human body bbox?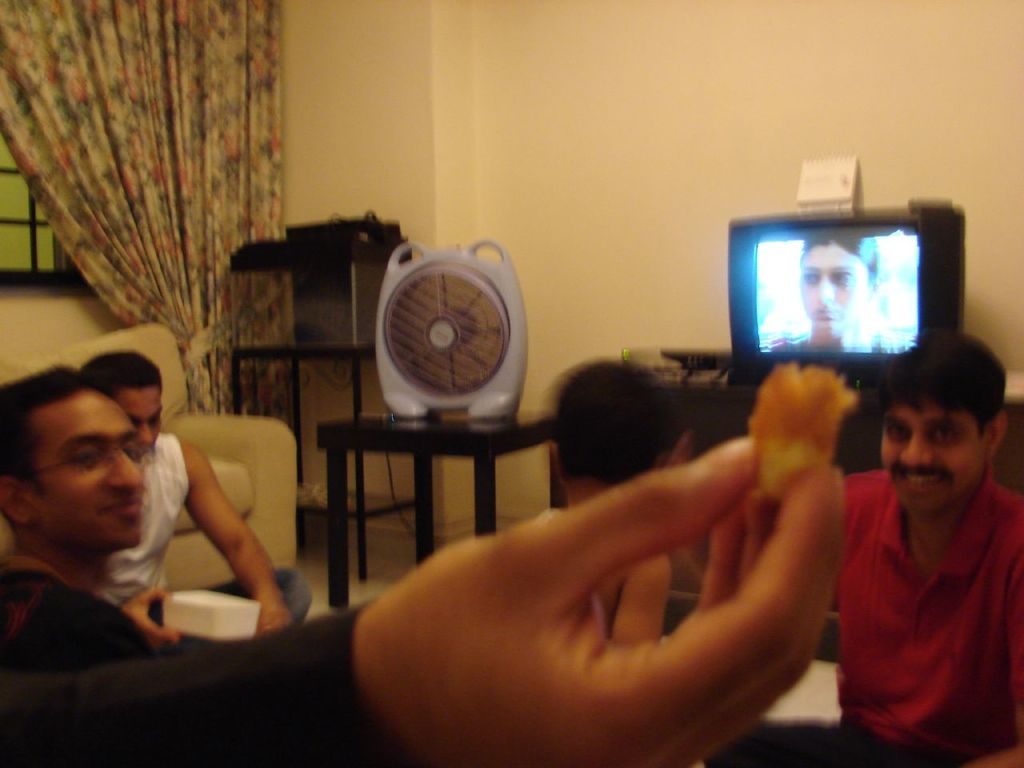
box(0, 367, 146, 663)
